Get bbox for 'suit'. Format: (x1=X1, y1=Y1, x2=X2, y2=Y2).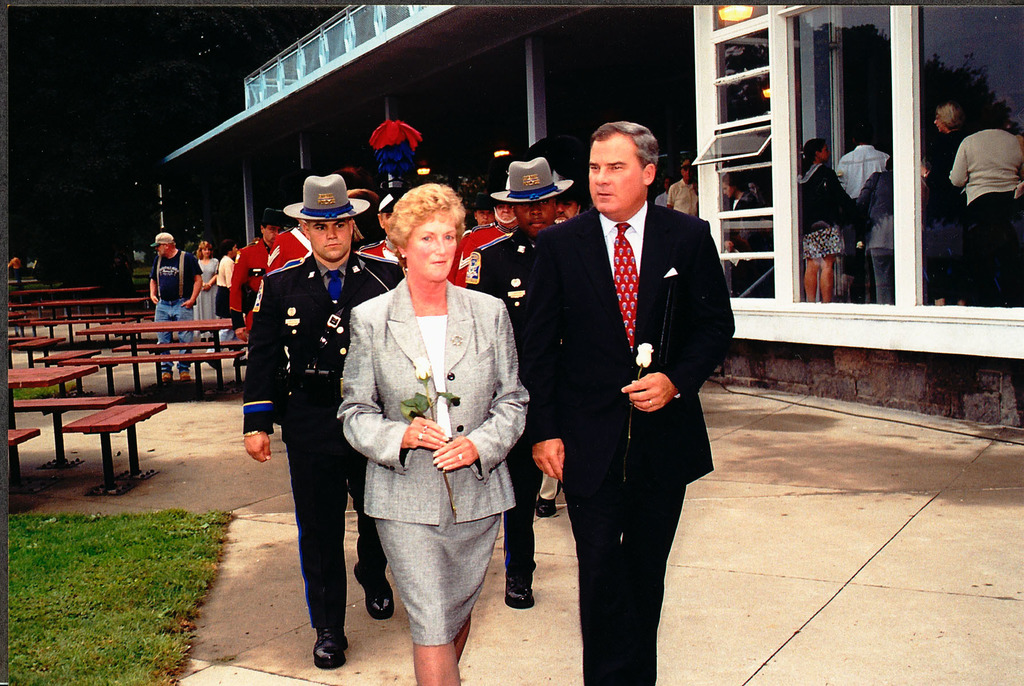
(x1=467, y1=227, x2=539, y2=582).
